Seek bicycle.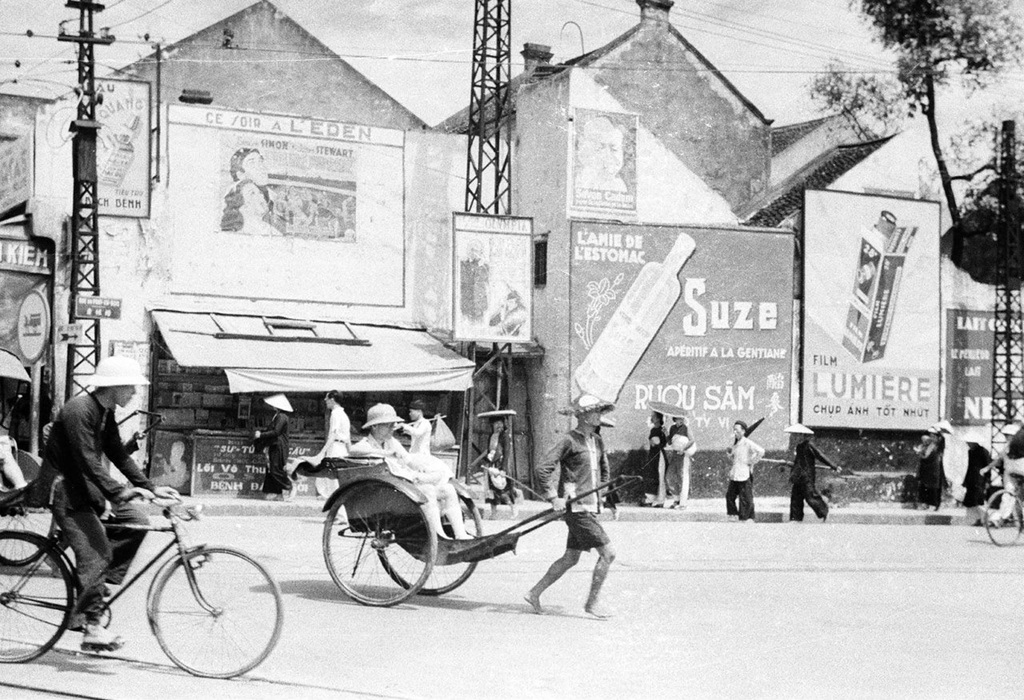
(x1=977, y1=468, x2=1023, y2=548).
